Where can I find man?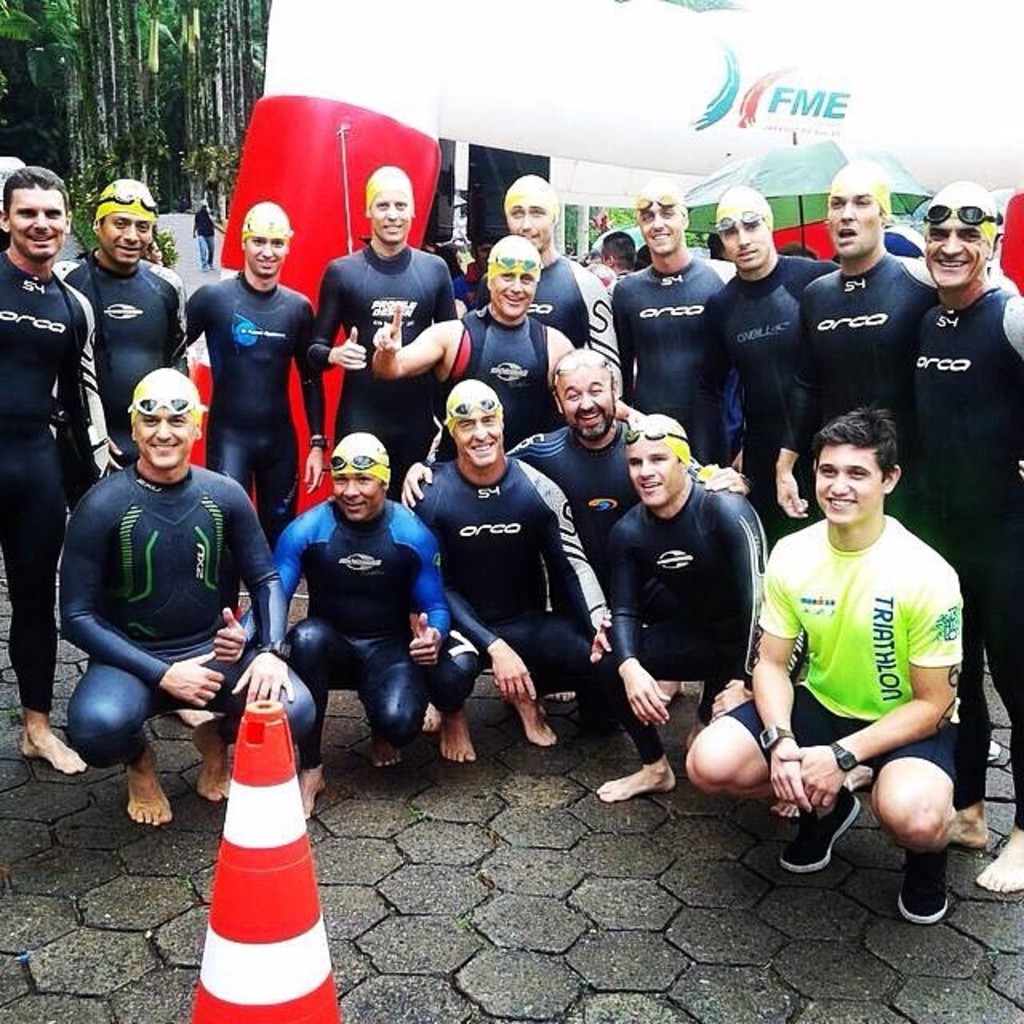
You can find it at crop(208, 432, 453, 822).
